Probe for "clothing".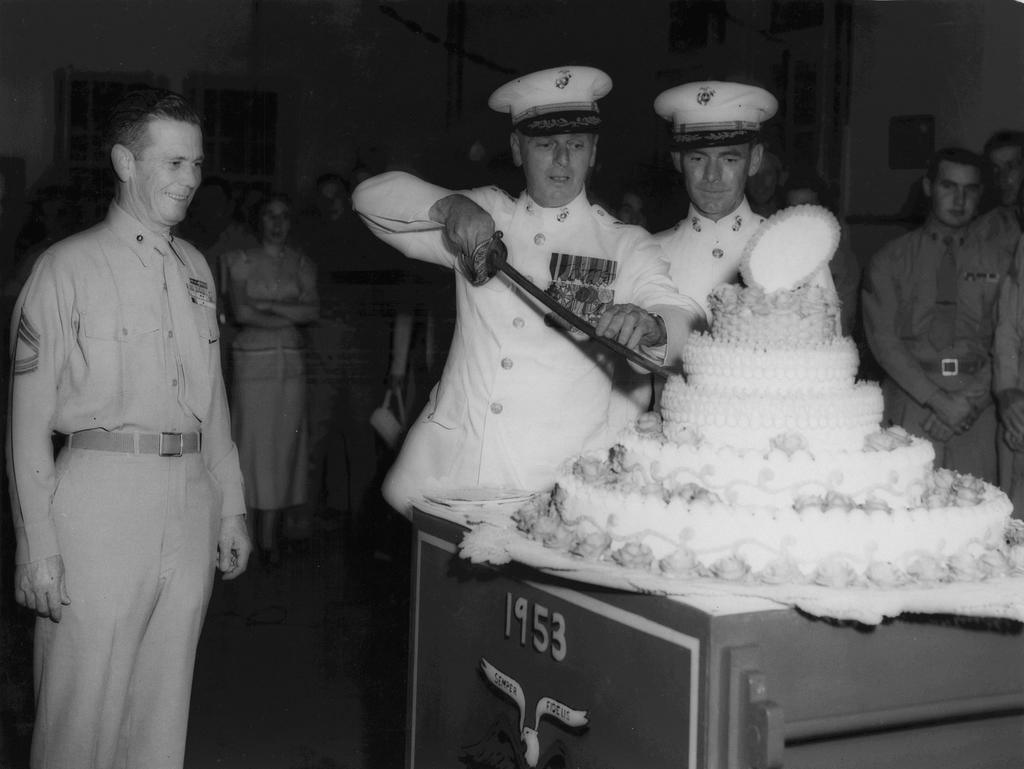
Probe result: (left=827, top=227, right=865, bottom=342).
